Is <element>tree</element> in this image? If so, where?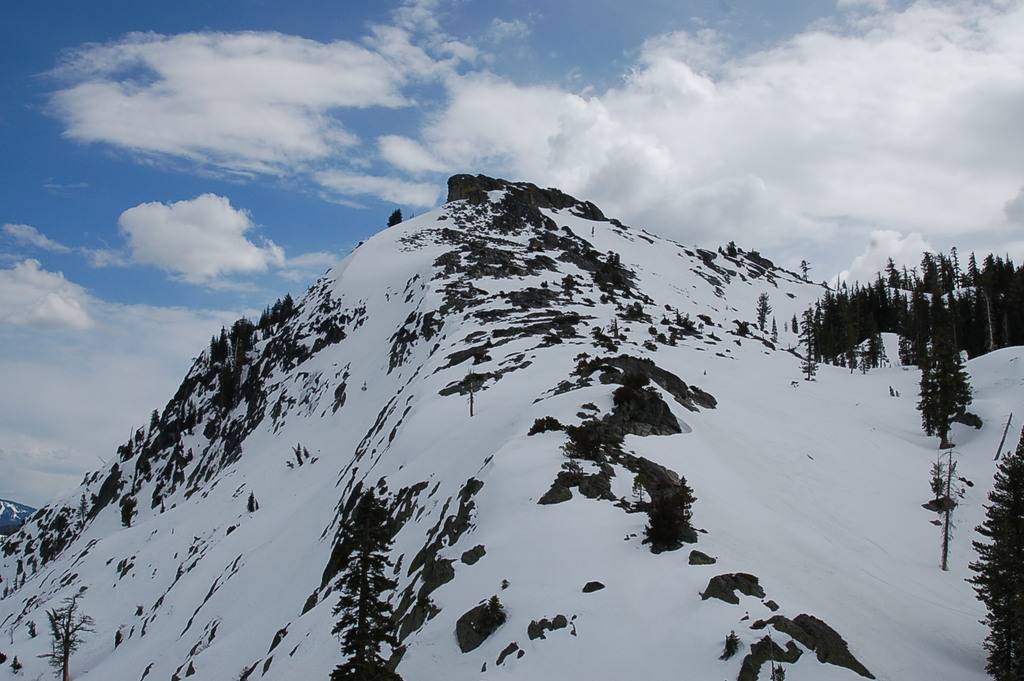
Yes, at [left=638, top=471, right=697, bottom=550].
